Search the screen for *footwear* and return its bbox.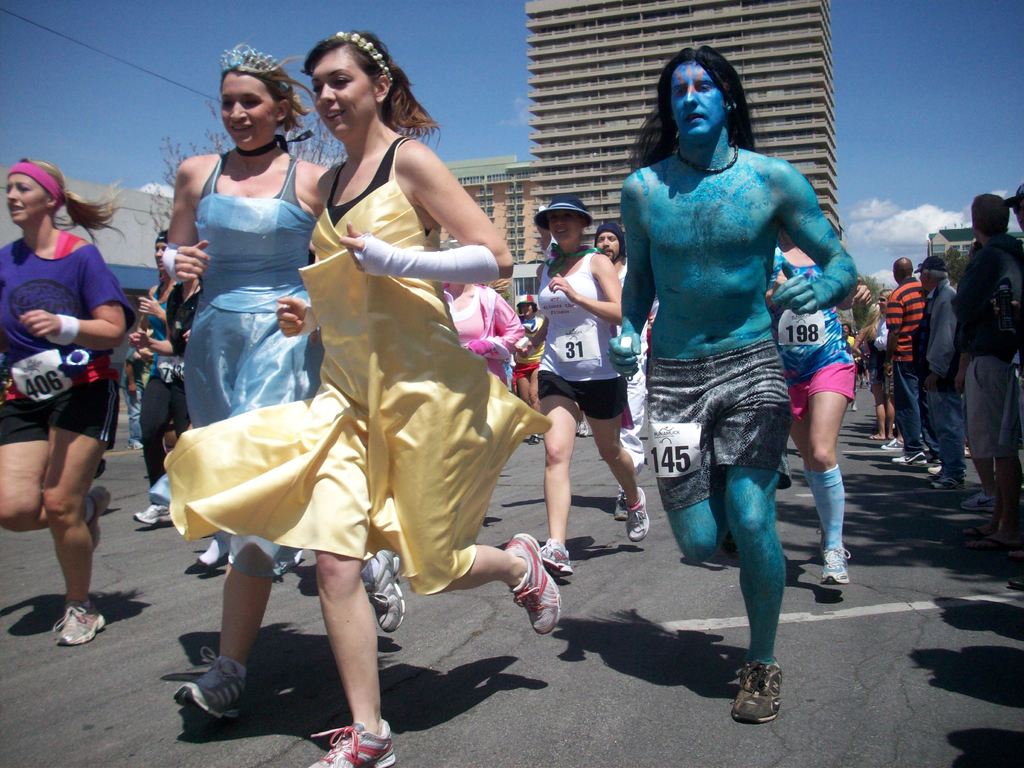
Found: bbox=(730, 666, 791, 739).
